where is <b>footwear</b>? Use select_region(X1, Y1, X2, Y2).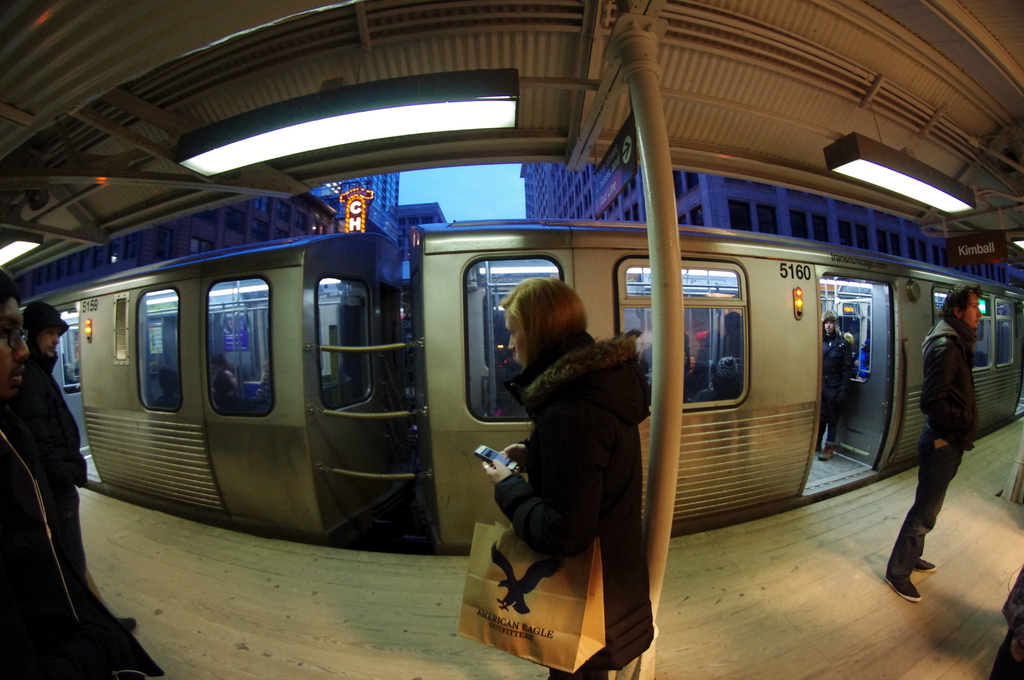
select_region(887, 560, 920, 604).
